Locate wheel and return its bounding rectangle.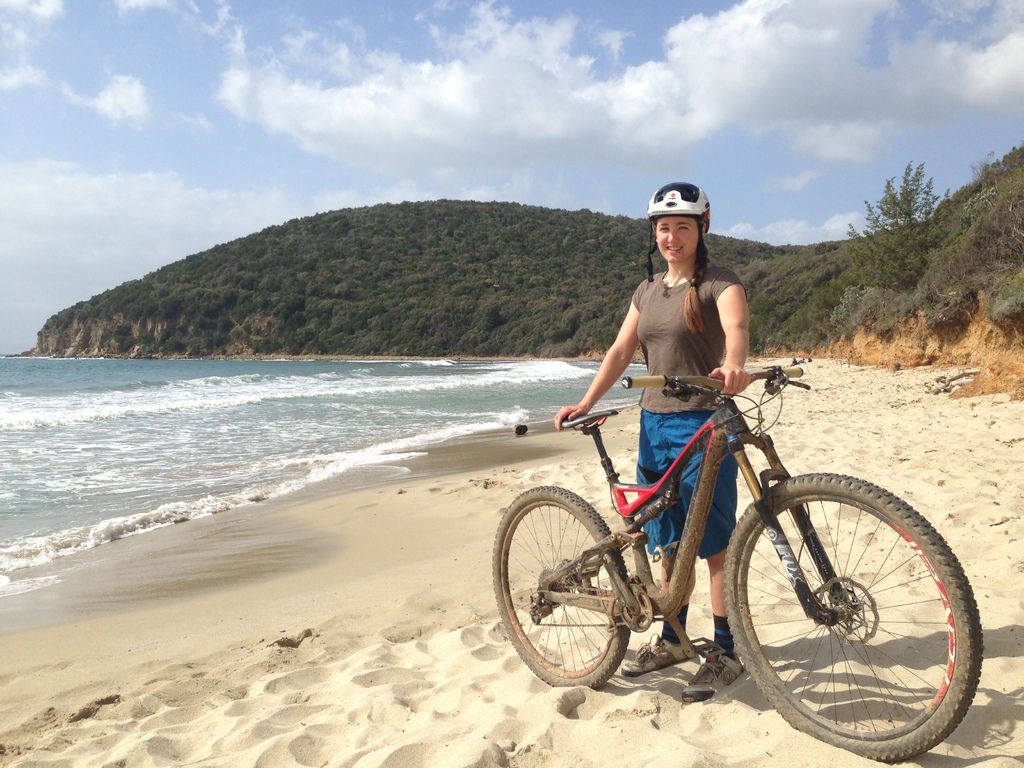
x1=536 y1=567 x2=568 y2=611.
